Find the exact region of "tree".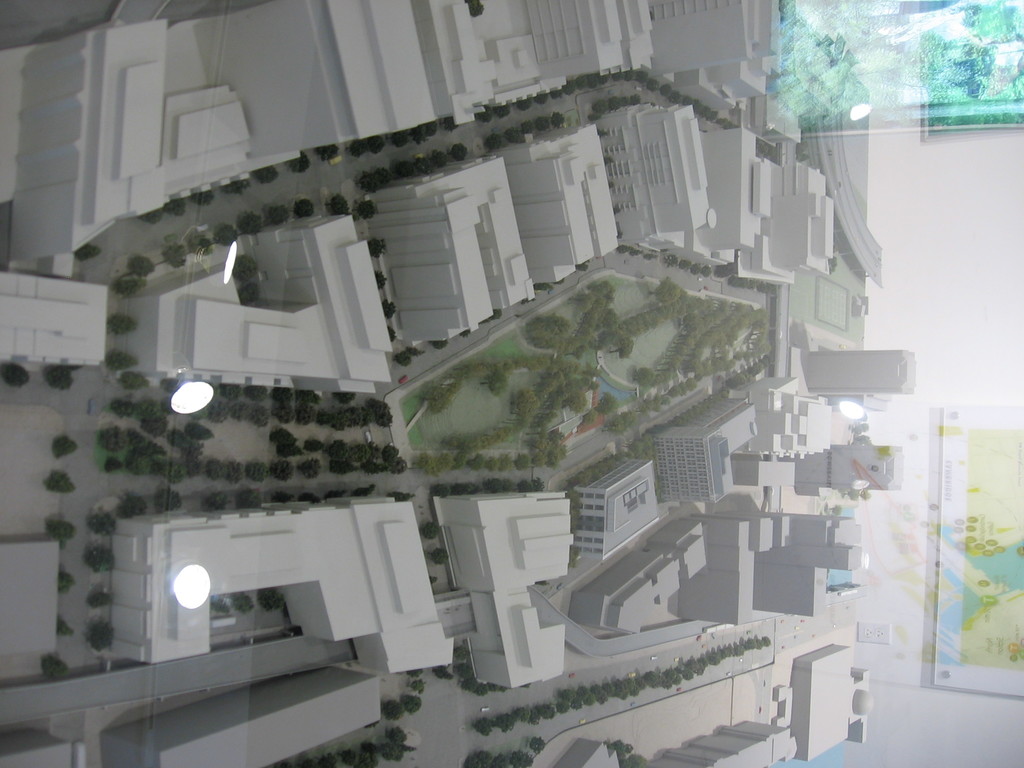
Exact region: box(111, 276, 147, 300).
